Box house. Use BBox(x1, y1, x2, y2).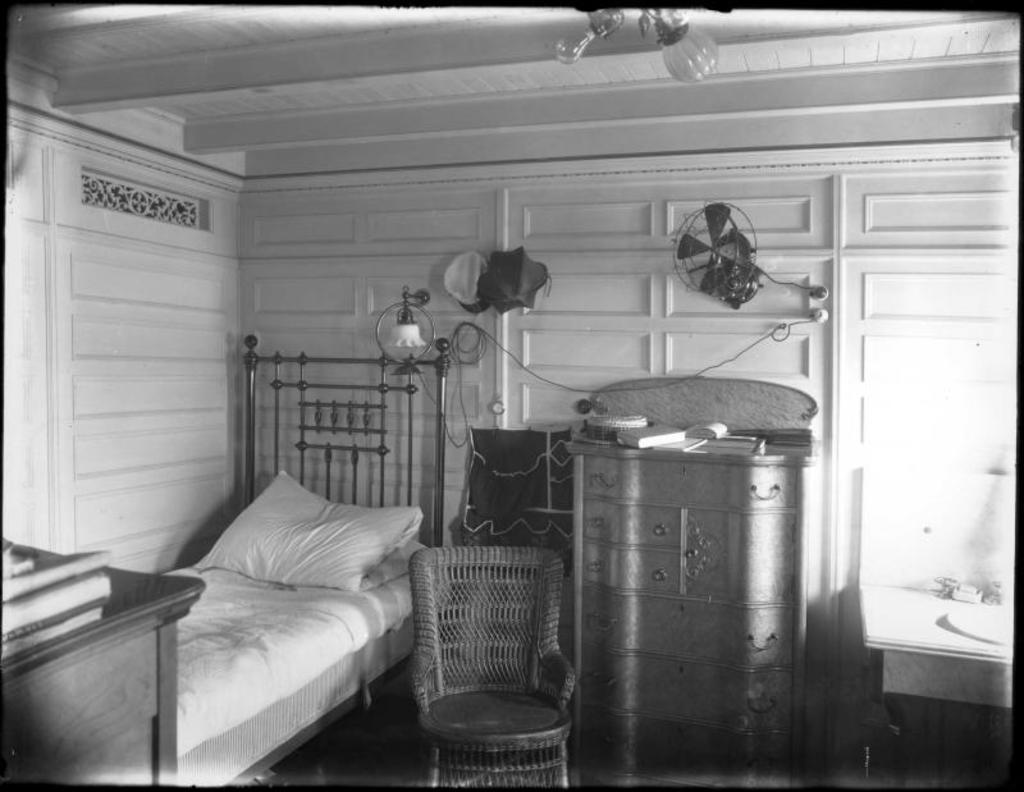
BBox(0, 0, 1012, 791).
